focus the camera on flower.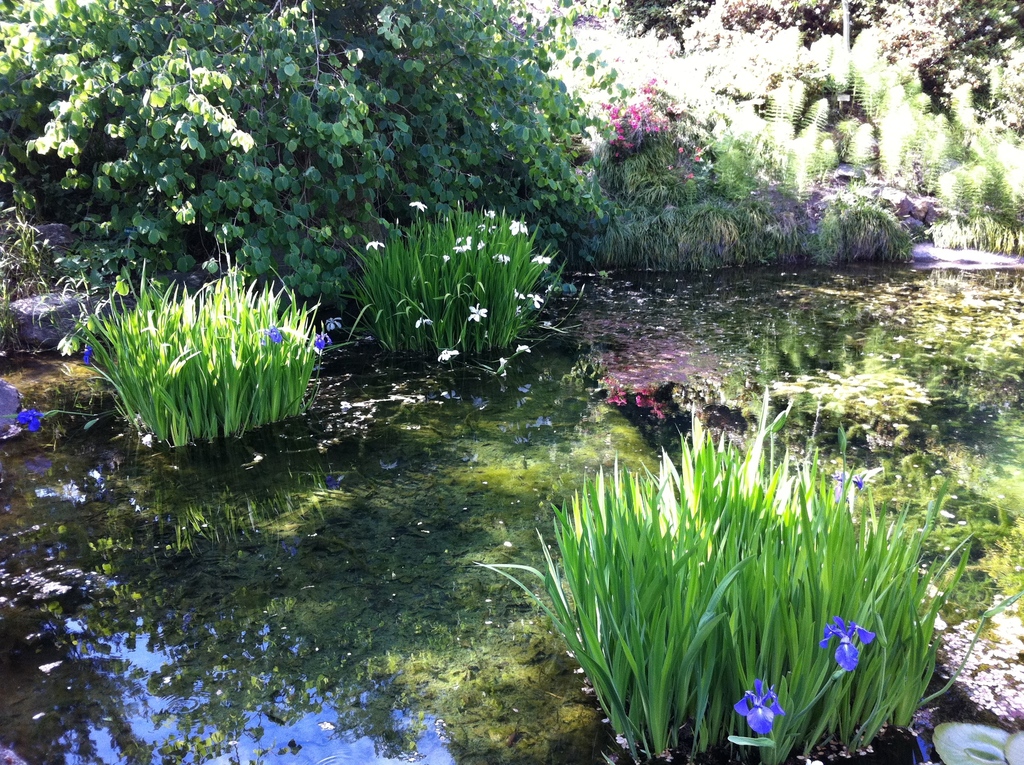
Focus region: 499:350:511:376.
